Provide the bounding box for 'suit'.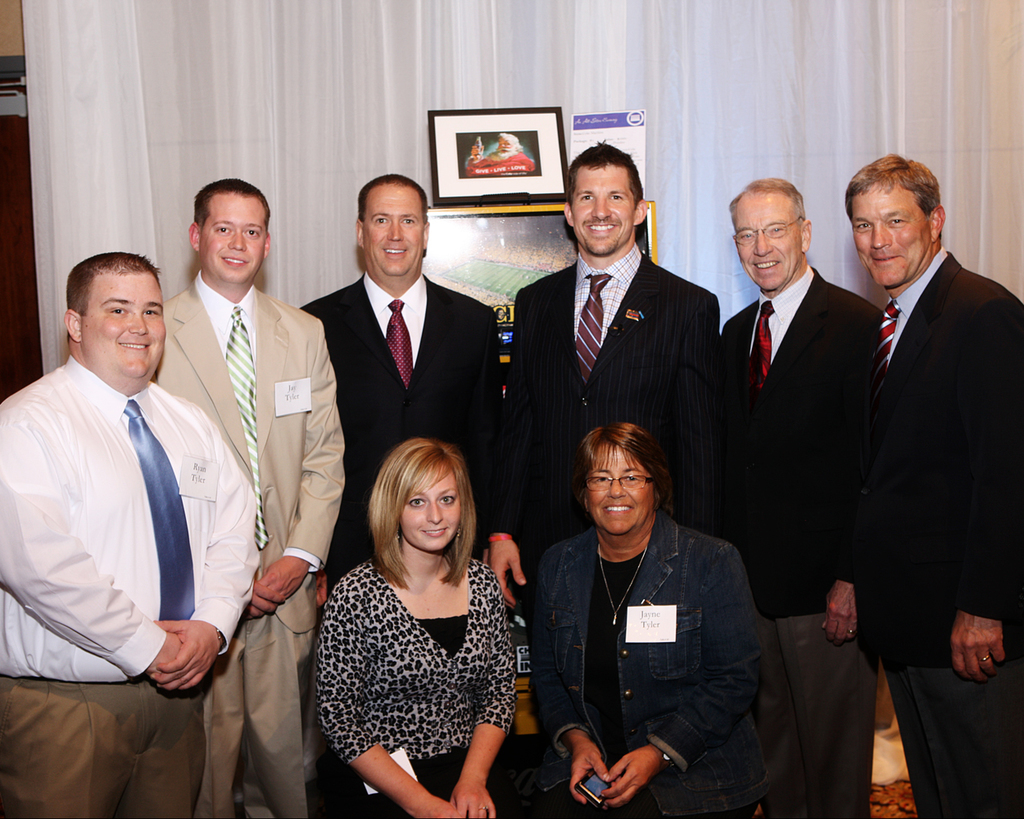
x1=714, y1=268, x2=876, y2=818.
